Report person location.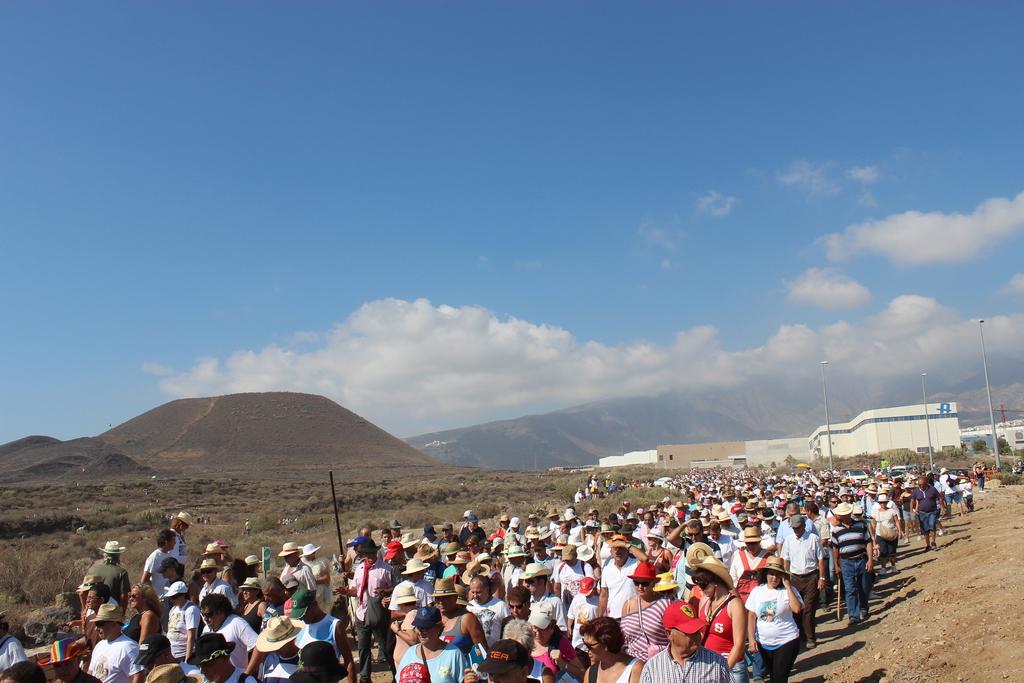
Report: (left=466, top=573, right=517, bottom=638).
